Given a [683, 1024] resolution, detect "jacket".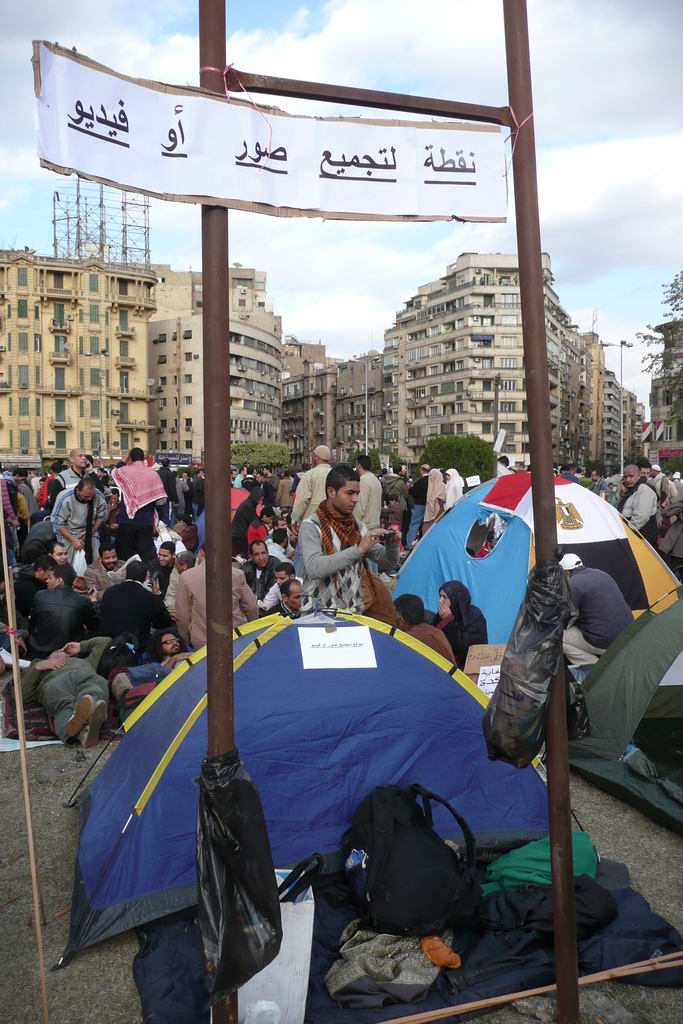
(99,582,175,635).
